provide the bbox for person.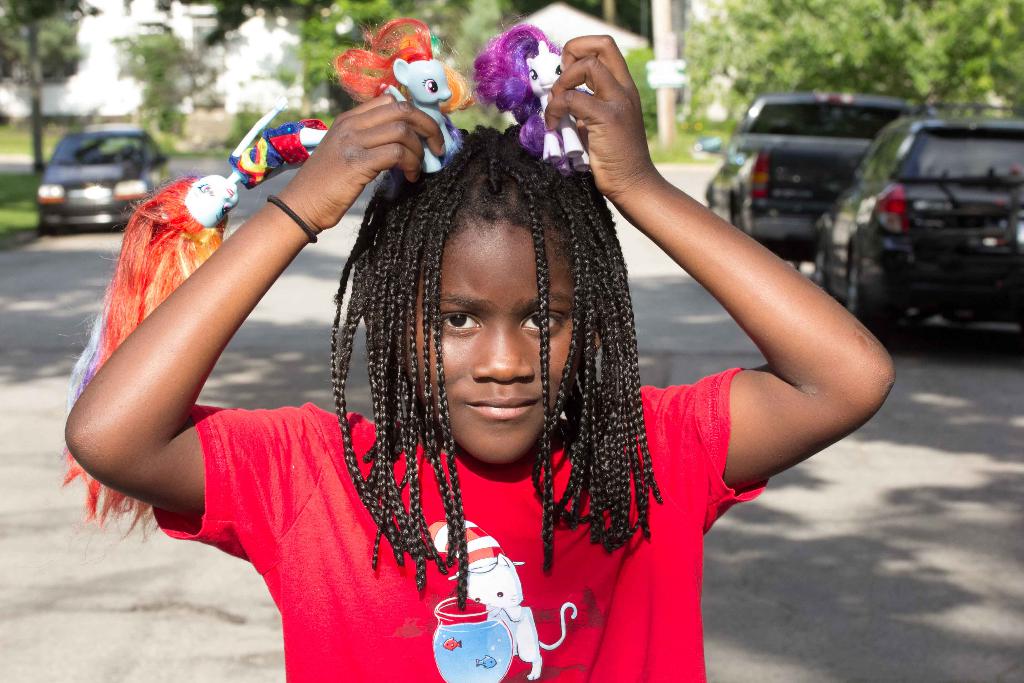
x1=136, y1=35, x2=779, y2=682.
